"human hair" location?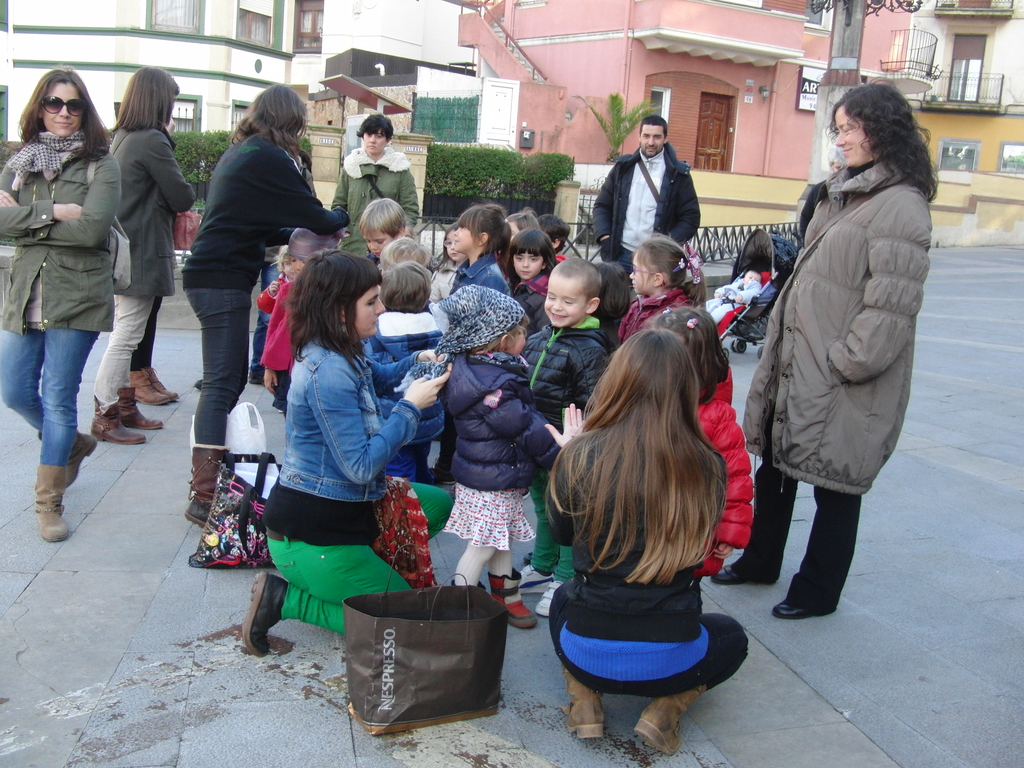
[556, 312, 749, 621]
